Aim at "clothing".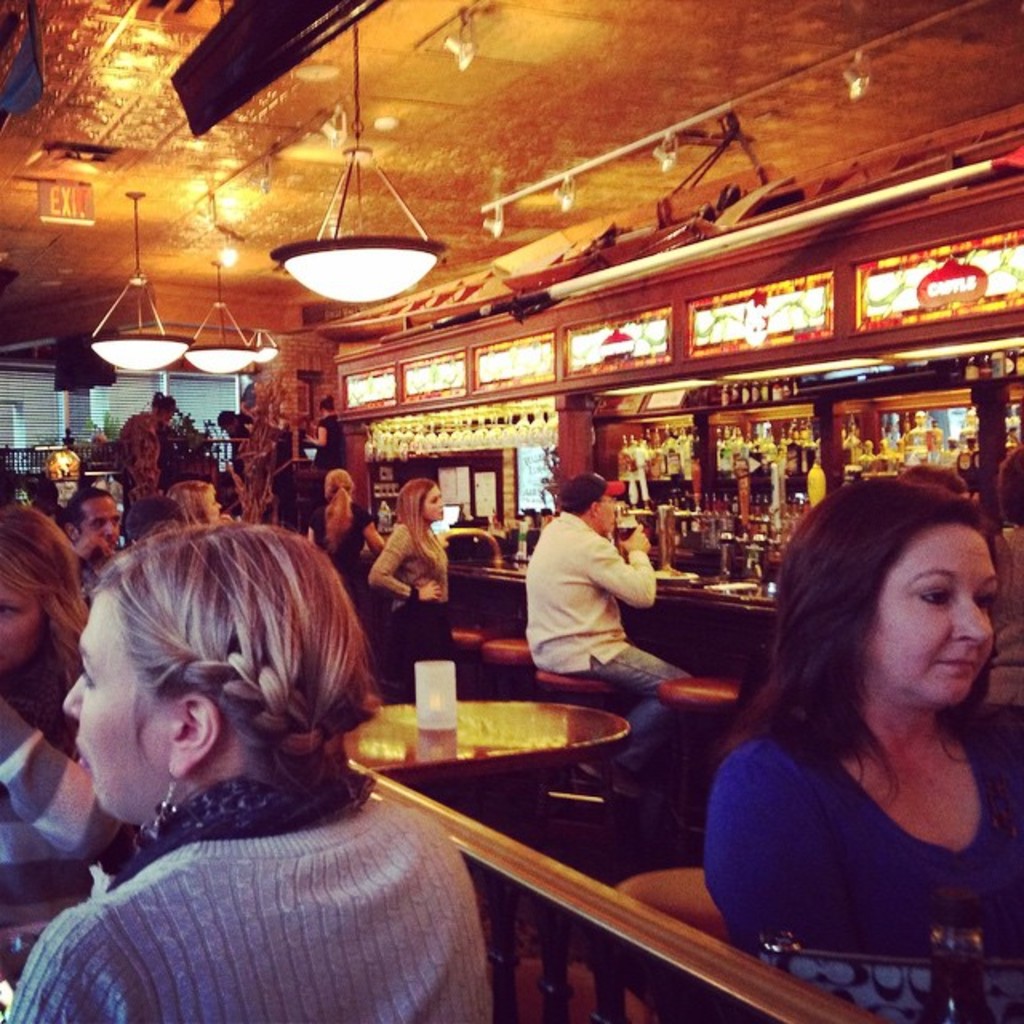
Aimed at [317,421,346,467].
